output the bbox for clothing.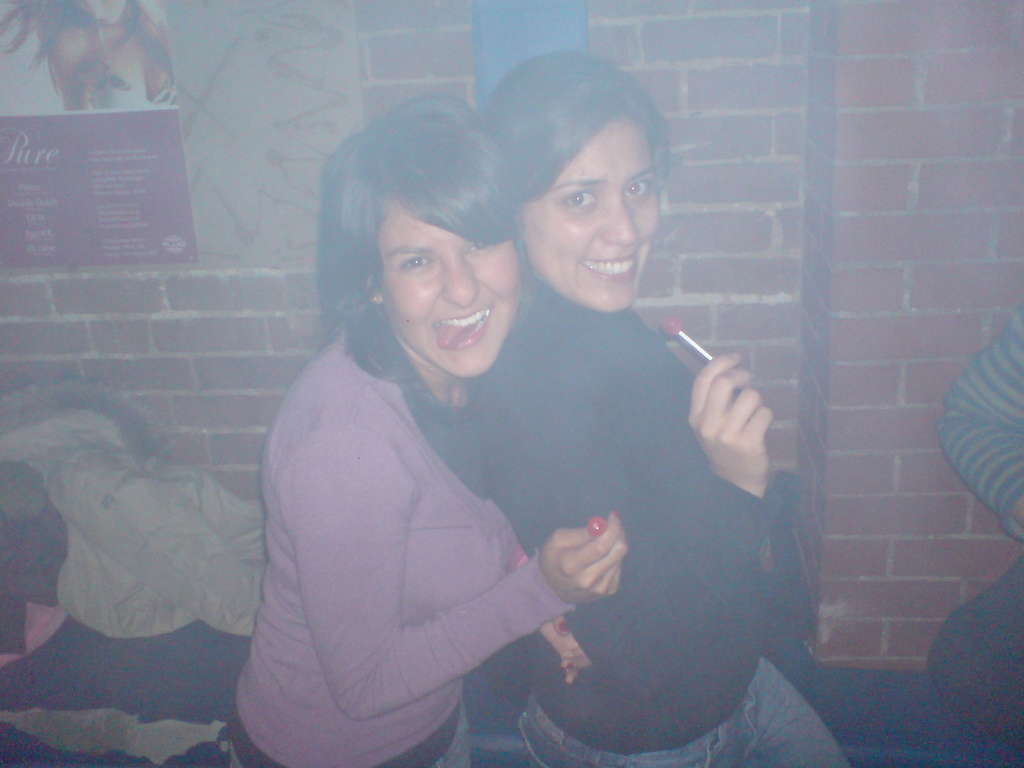
483/276/853/767.
